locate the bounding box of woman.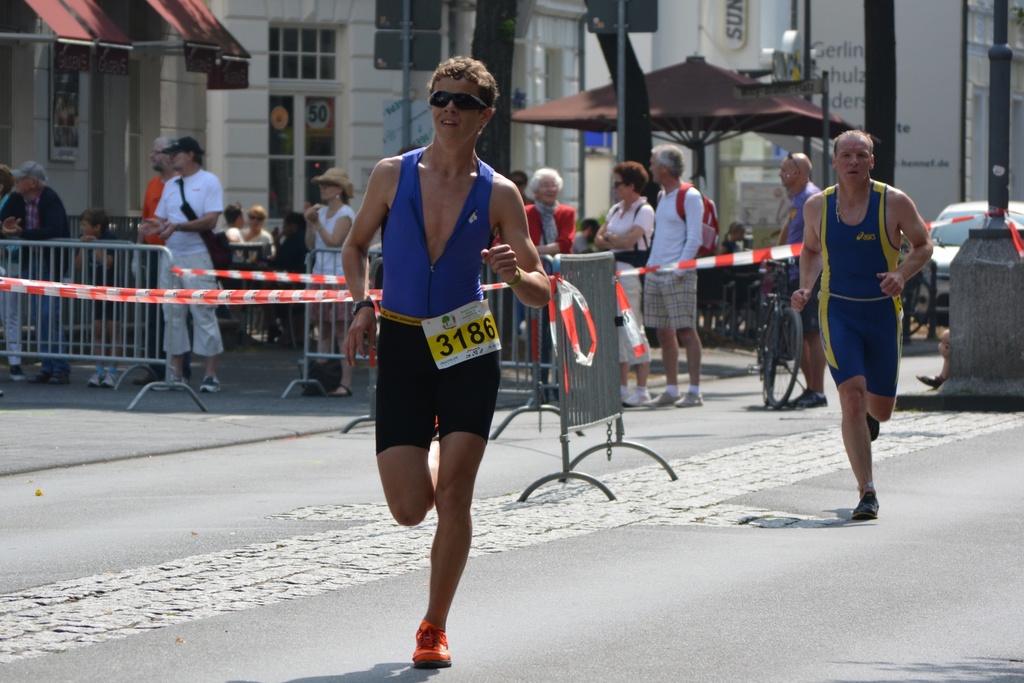
Bounding box: bbox=[307, 168, 360, 394].
